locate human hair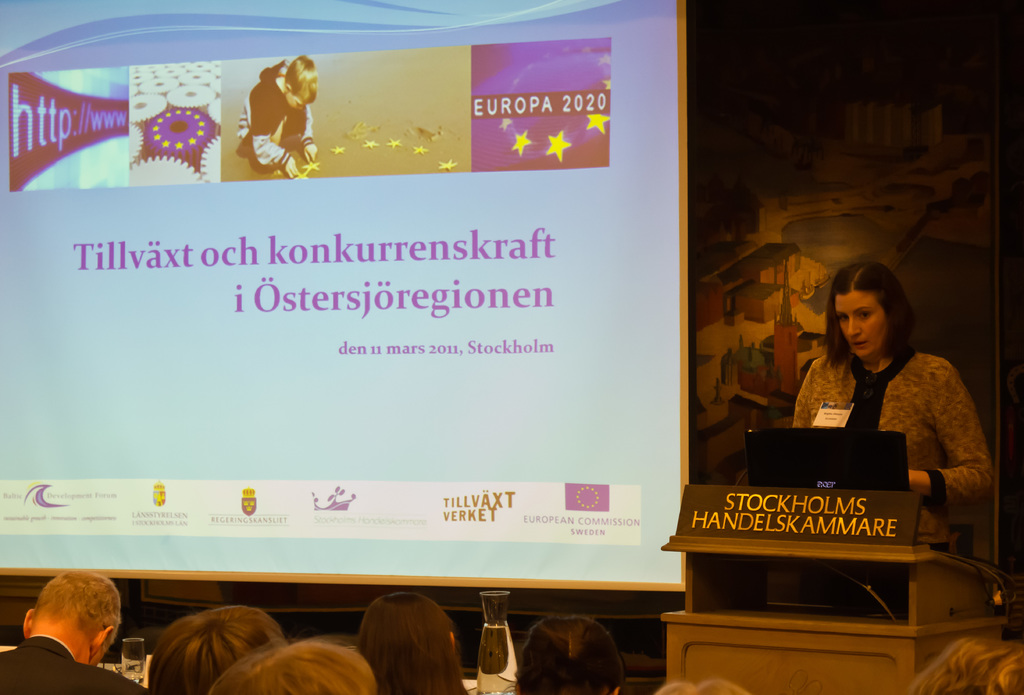
rect(207, 637, 379, 694)
